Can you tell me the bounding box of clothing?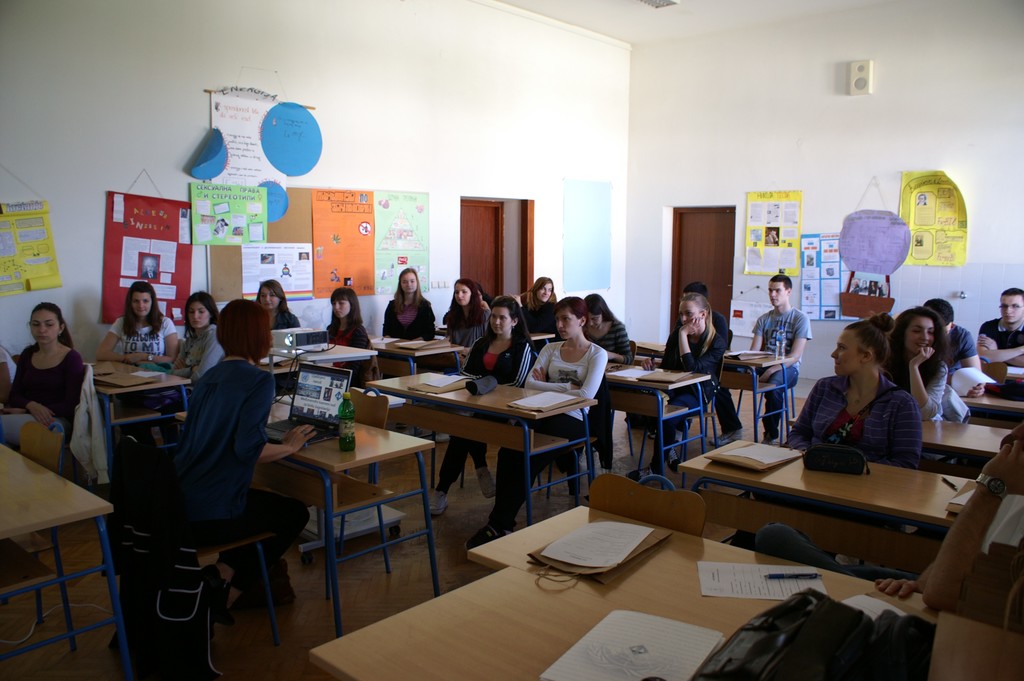
{"x1": 442, "y1": 295, "x2": 496, "y2": 342}.
